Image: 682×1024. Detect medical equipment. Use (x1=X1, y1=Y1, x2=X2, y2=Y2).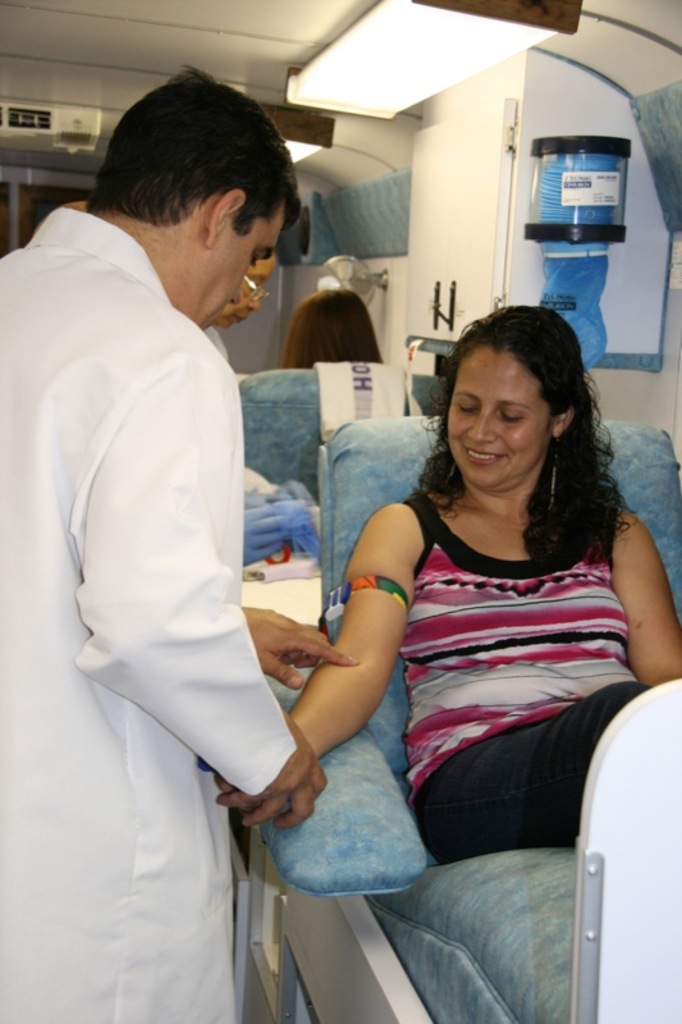
(x1=244, y1=415, x2=681, y2=1023).
